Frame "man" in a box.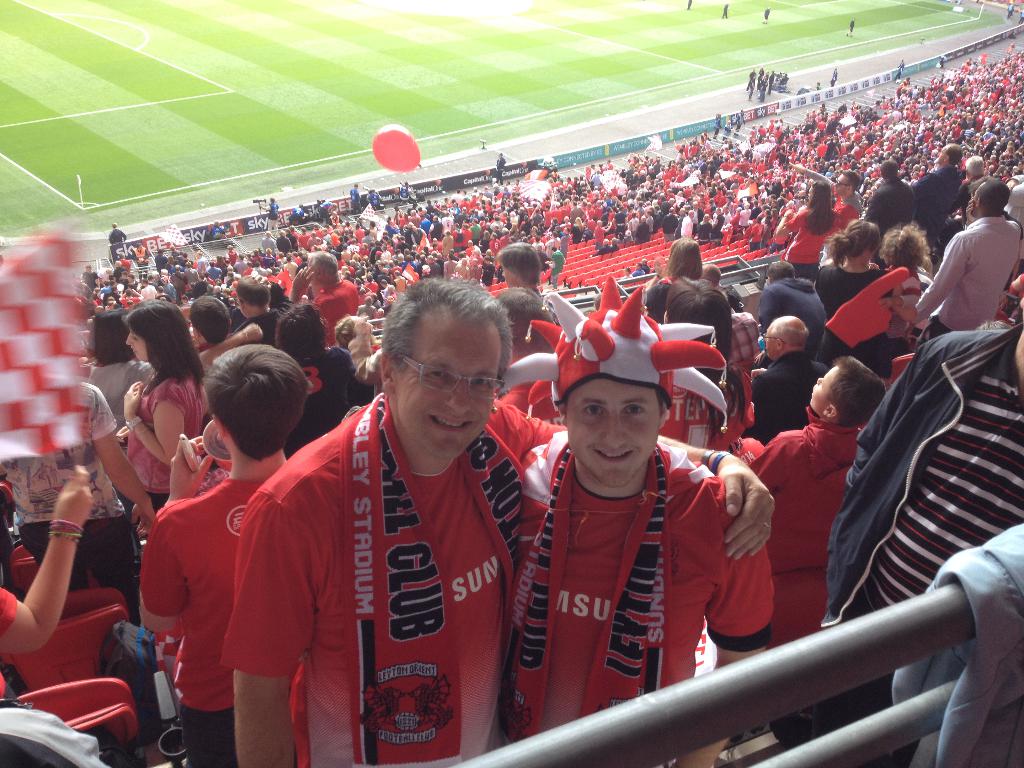
rect(259, 198, 279, 237).
